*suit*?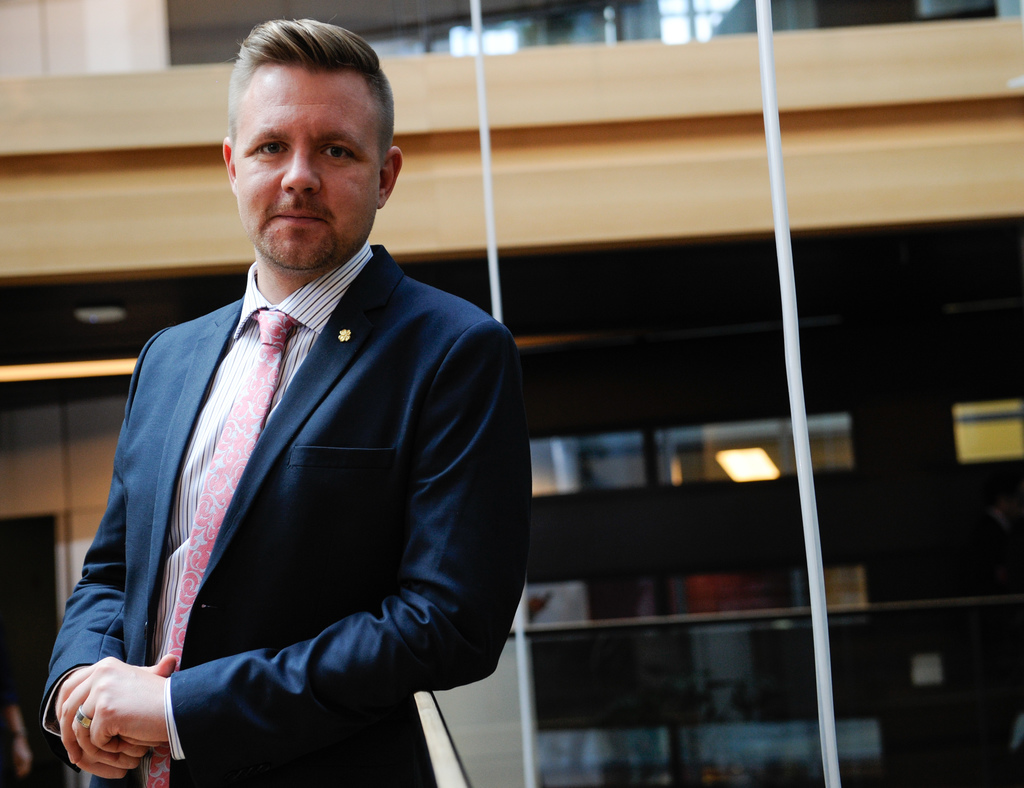
<box>36,148,512,771</box>
